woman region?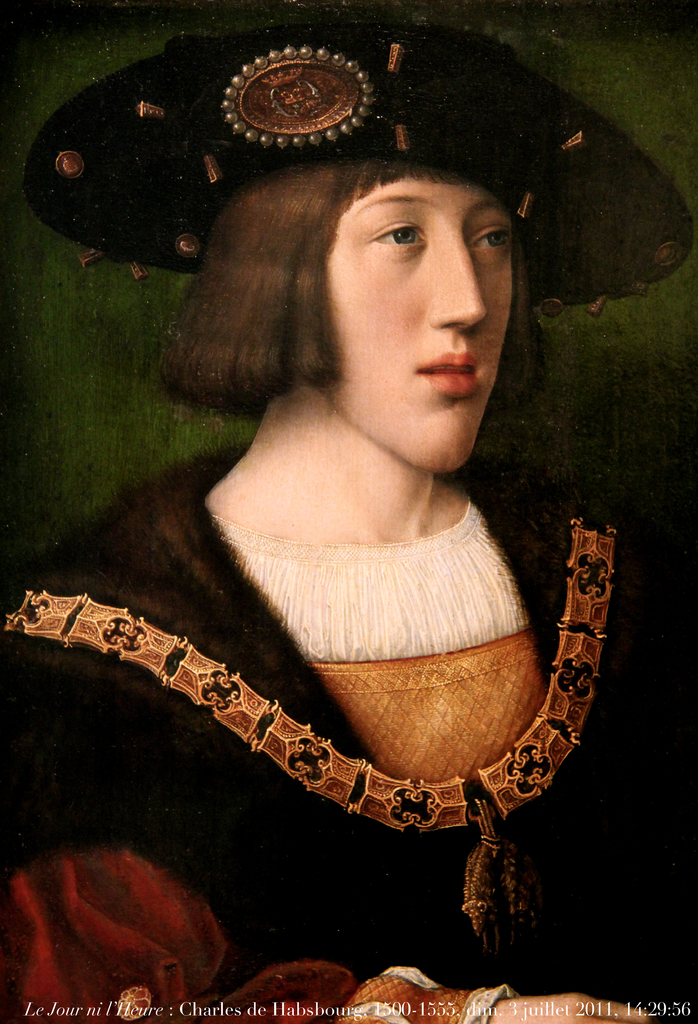
19,110,666,979
